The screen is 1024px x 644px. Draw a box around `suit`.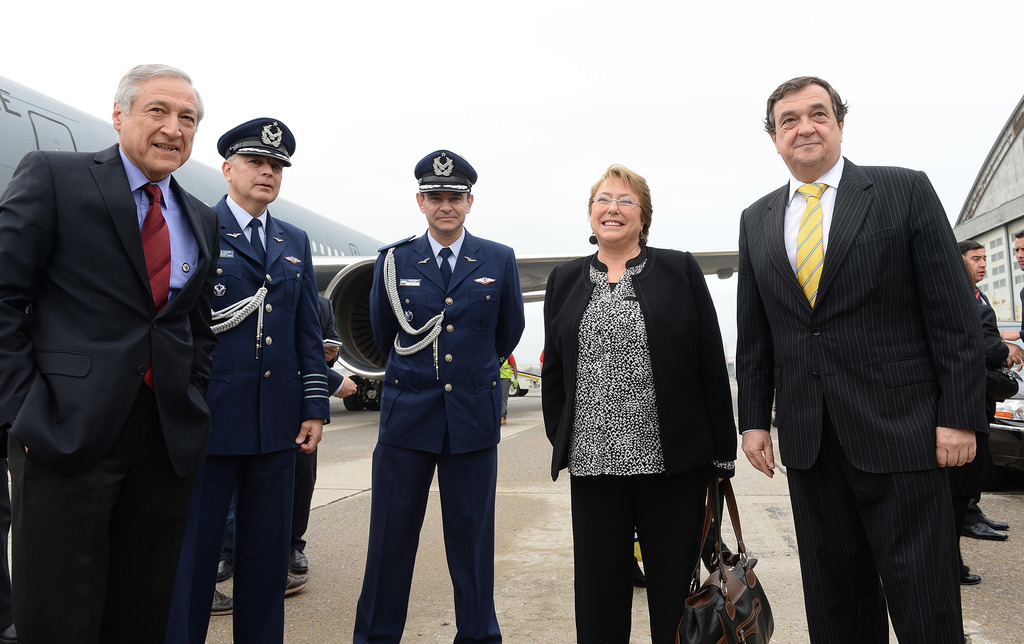
(0, 140, 224, 643).
